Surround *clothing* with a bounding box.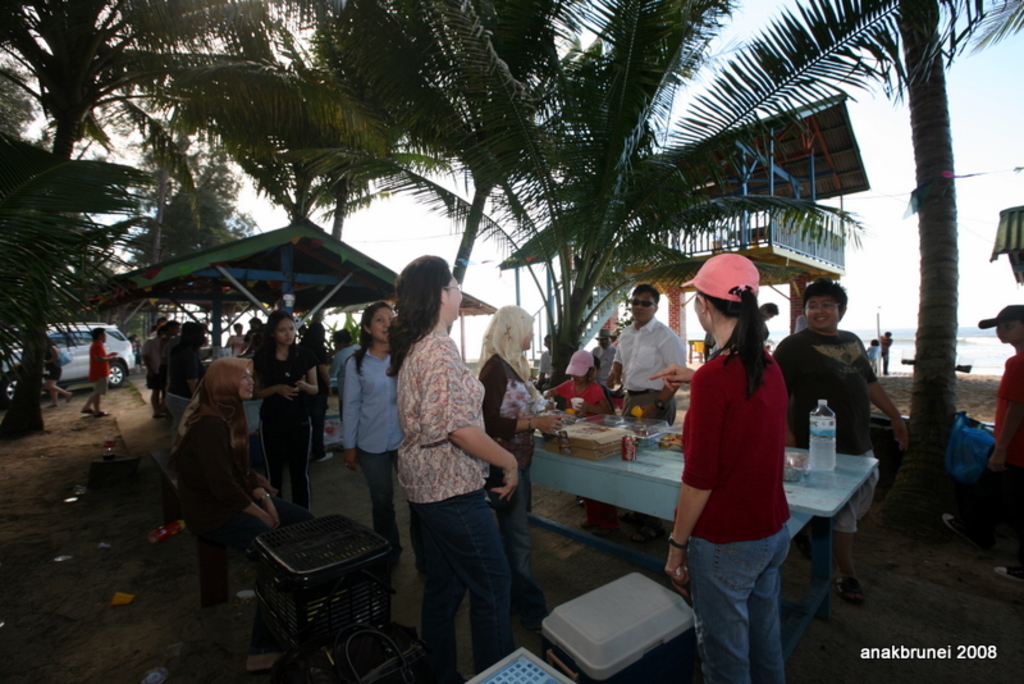
bbox(612, 316, 686, 424).
